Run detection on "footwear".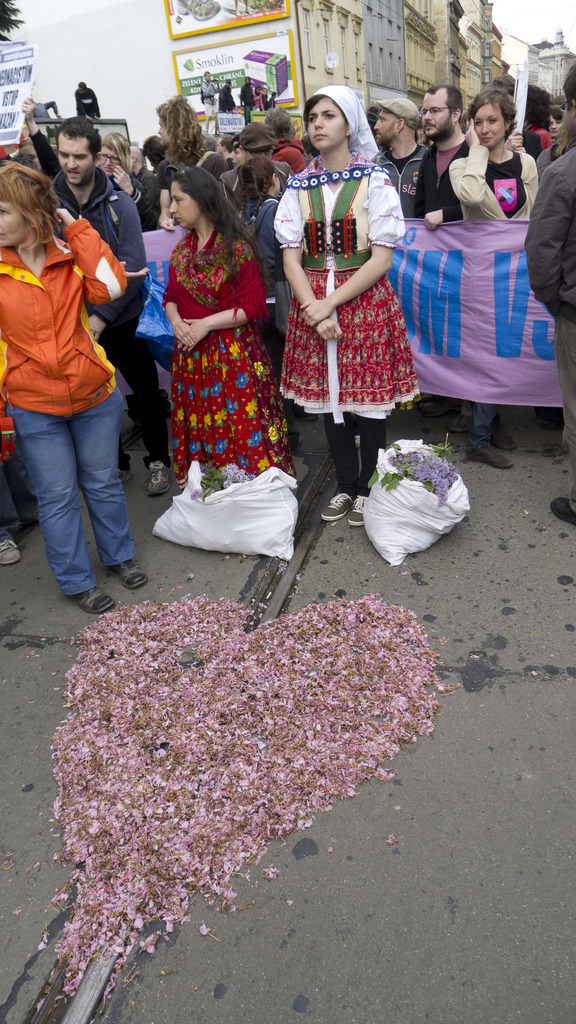
Result: [116,467,132,483].
